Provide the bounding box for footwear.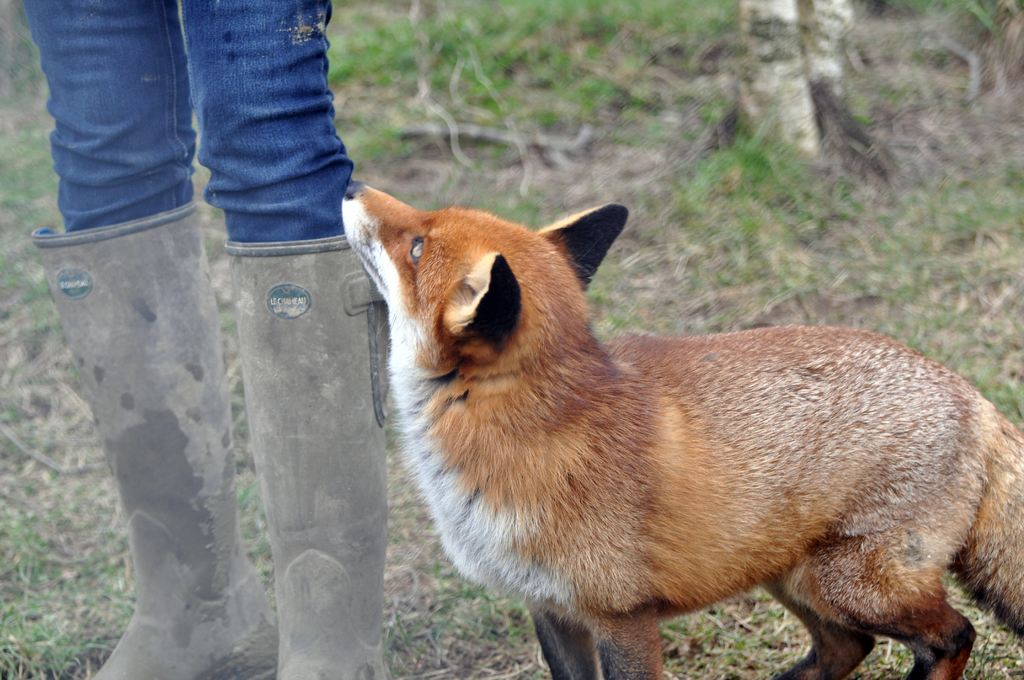
218, 247, 388, 679.
